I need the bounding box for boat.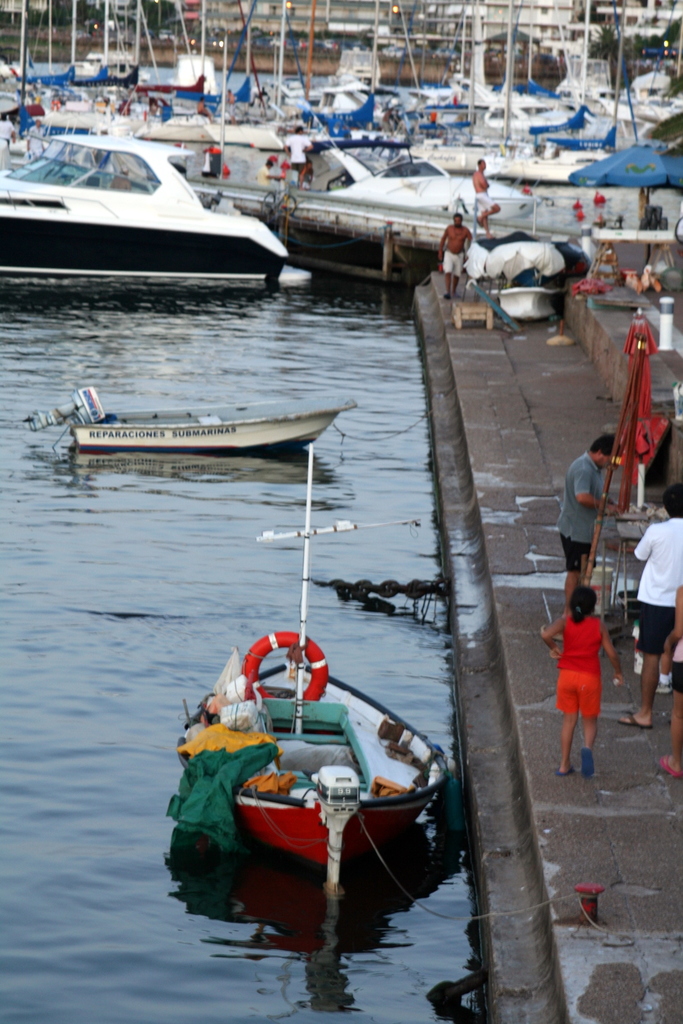
Here it is: [x1=176, y1=456, x2=451, y2=893].
